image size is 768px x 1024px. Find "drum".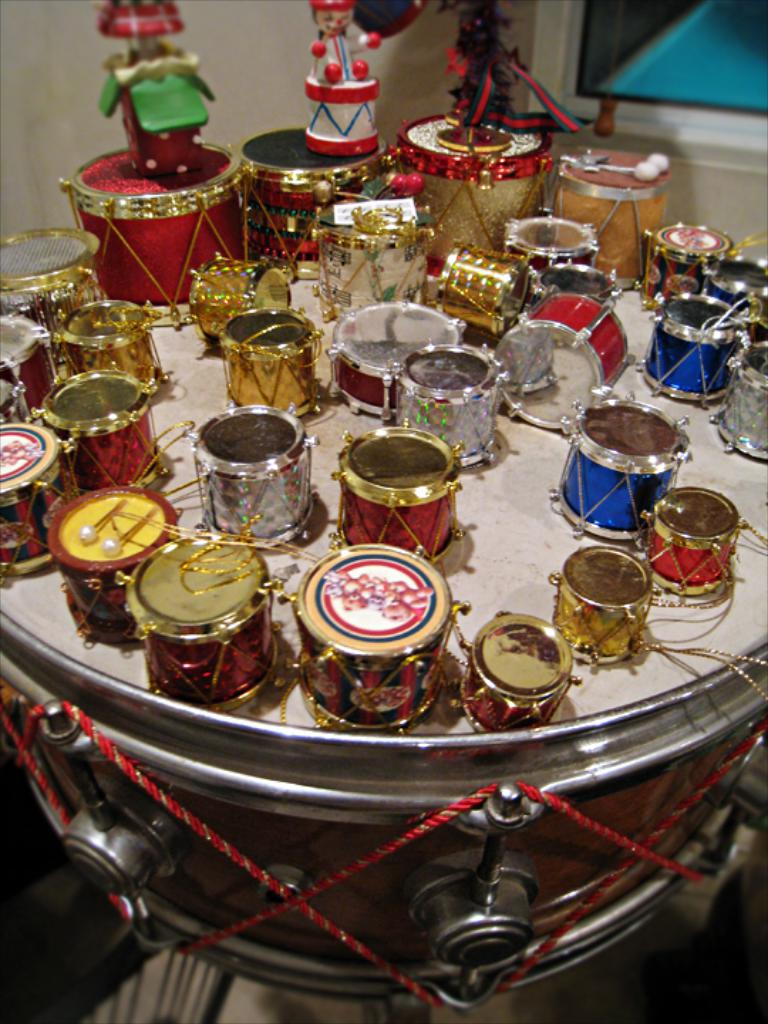
{"left": 324, "top": 303, "right": 459, "bottom": 422}.
